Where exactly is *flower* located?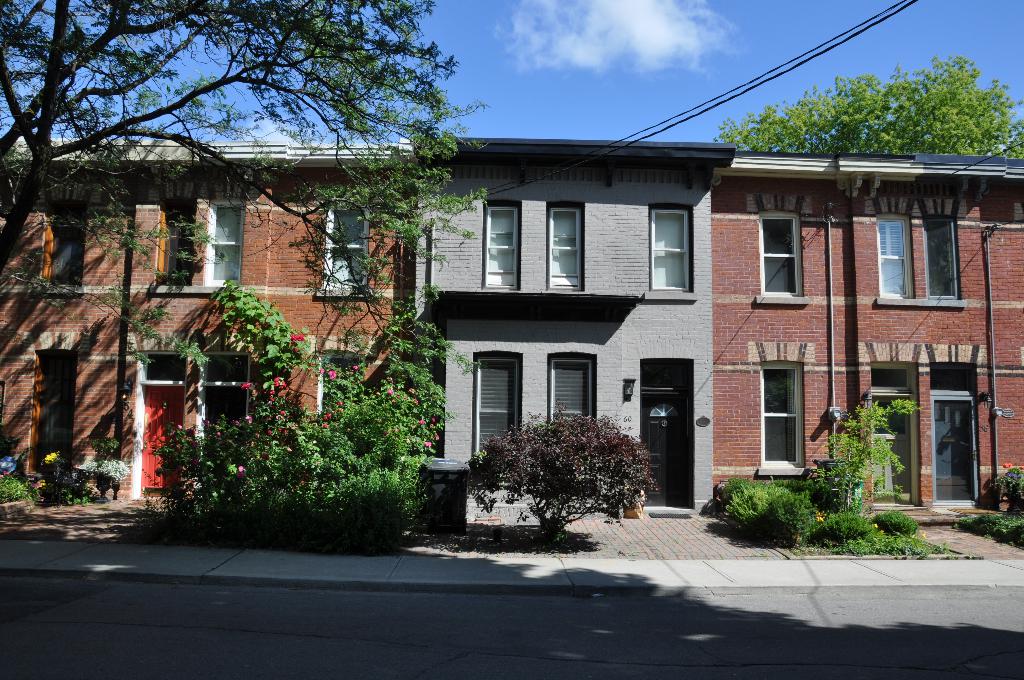
Its bounding box is 351, 362, 357, 373.
